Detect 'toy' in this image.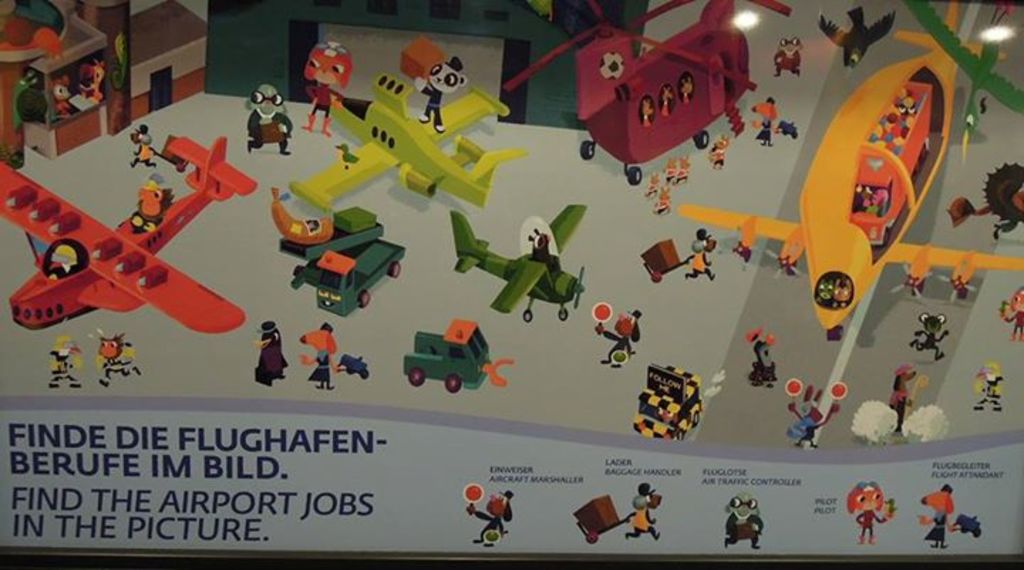
Detection: (x1=0, y1=131, x2=256, y2=333).
